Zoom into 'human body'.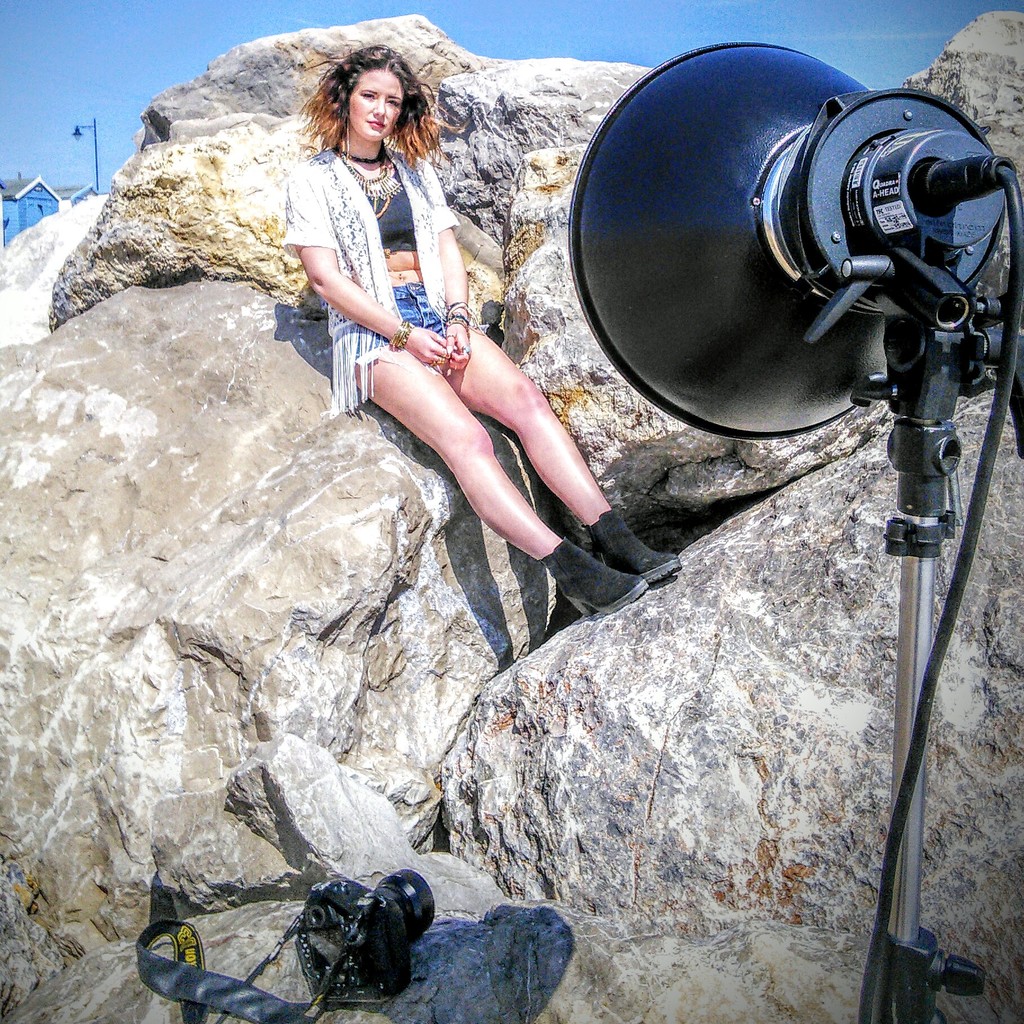
Zoom target: (242,73,615,596).
